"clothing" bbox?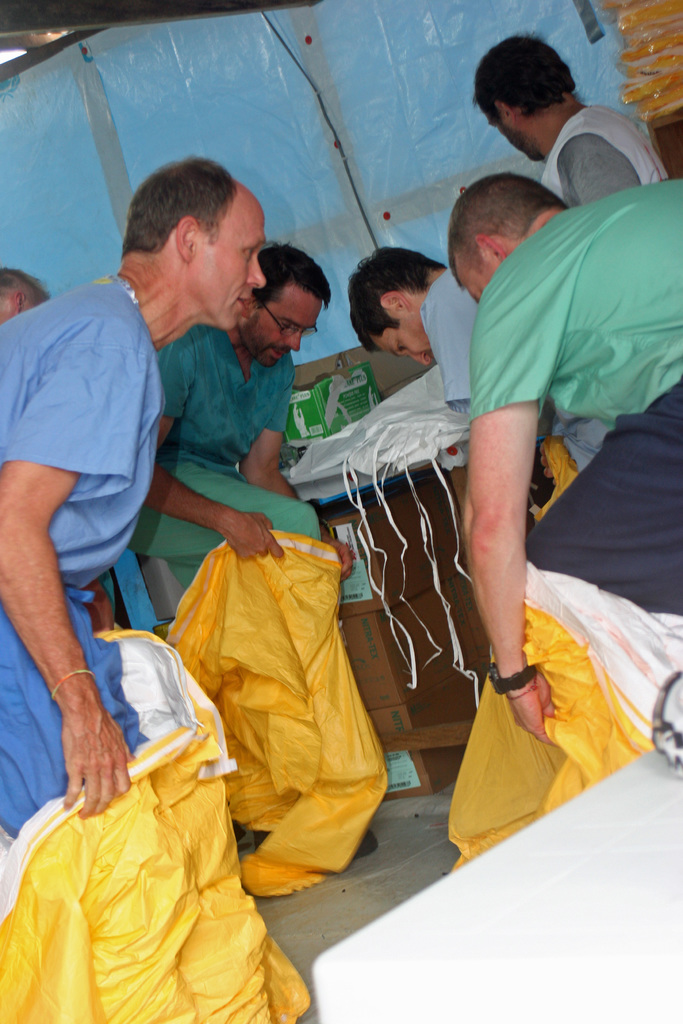
select_region(463, 175, 682, 616)
